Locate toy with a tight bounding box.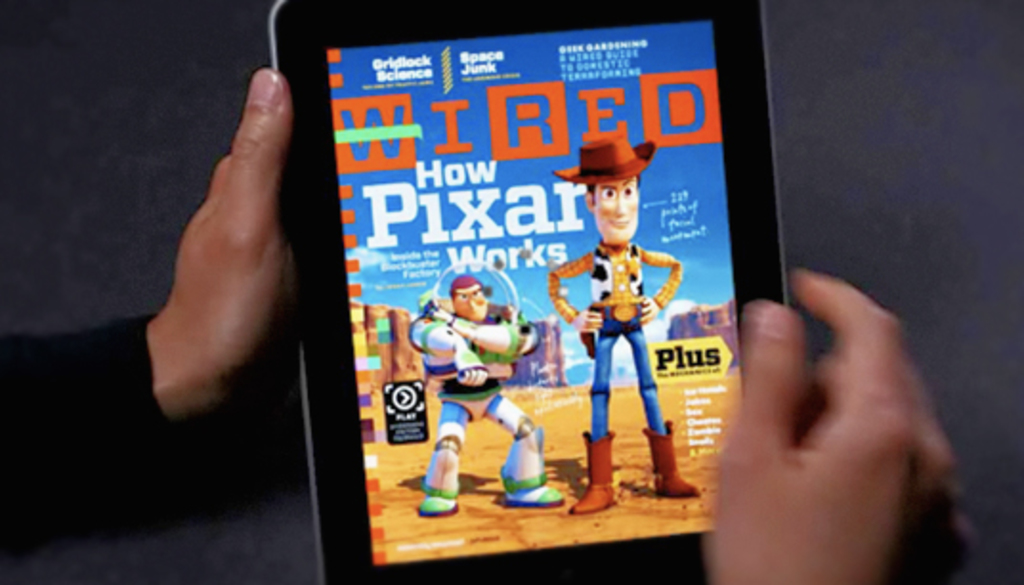
left=552, top=126, right=692, bottom=497.
